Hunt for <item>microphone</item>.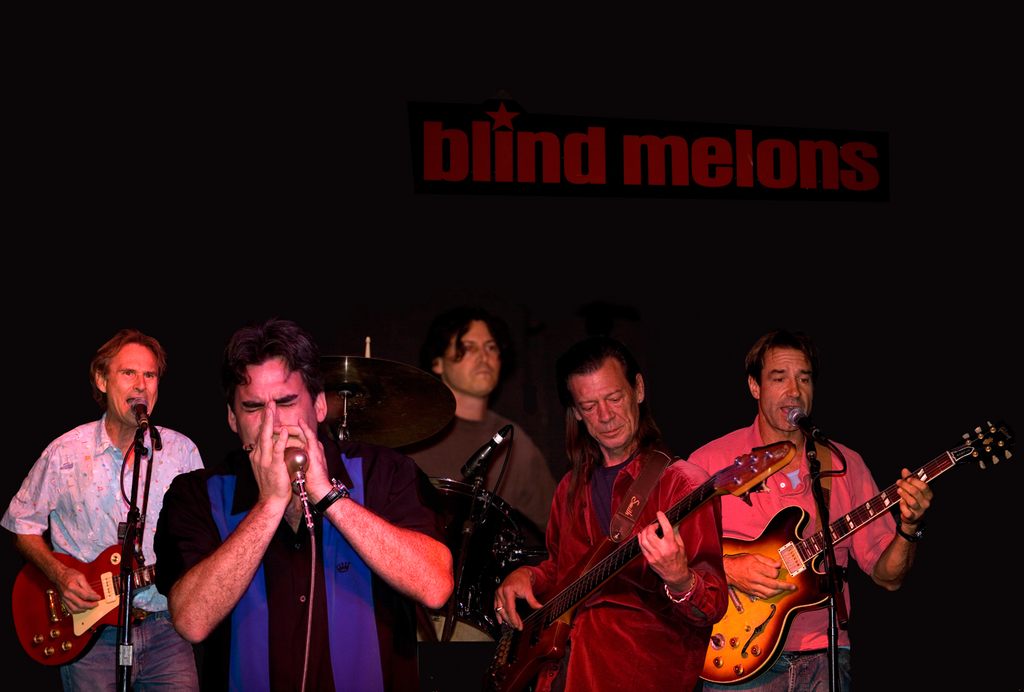
Hunted down at bbox(133, 396, 154, 431).
